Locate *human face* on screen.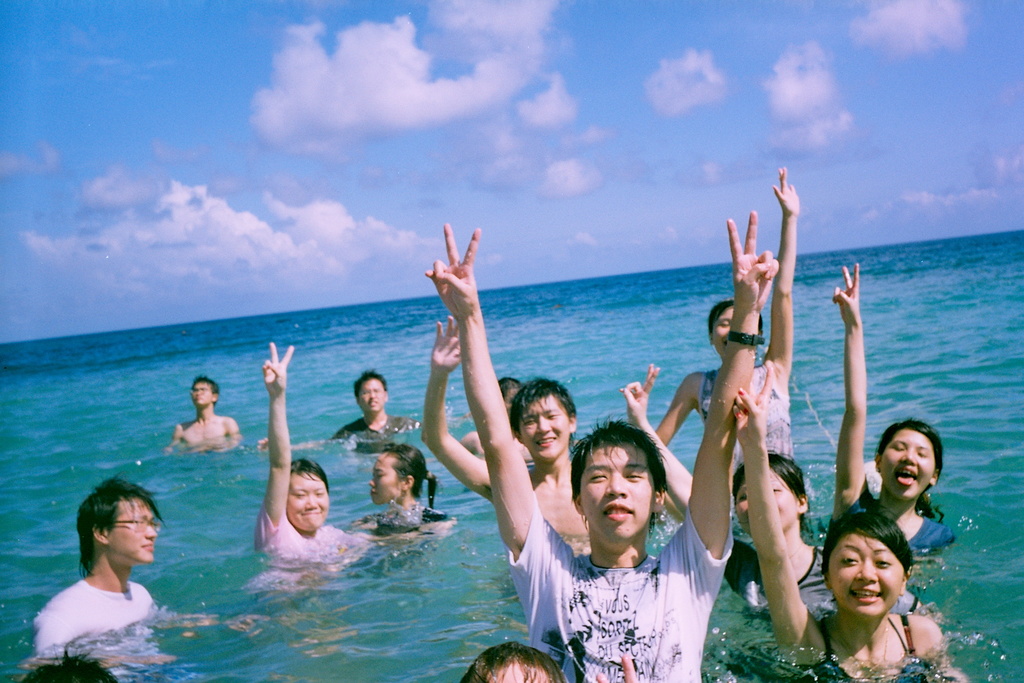
On screen at bbox(193, 381, 213, 406).
